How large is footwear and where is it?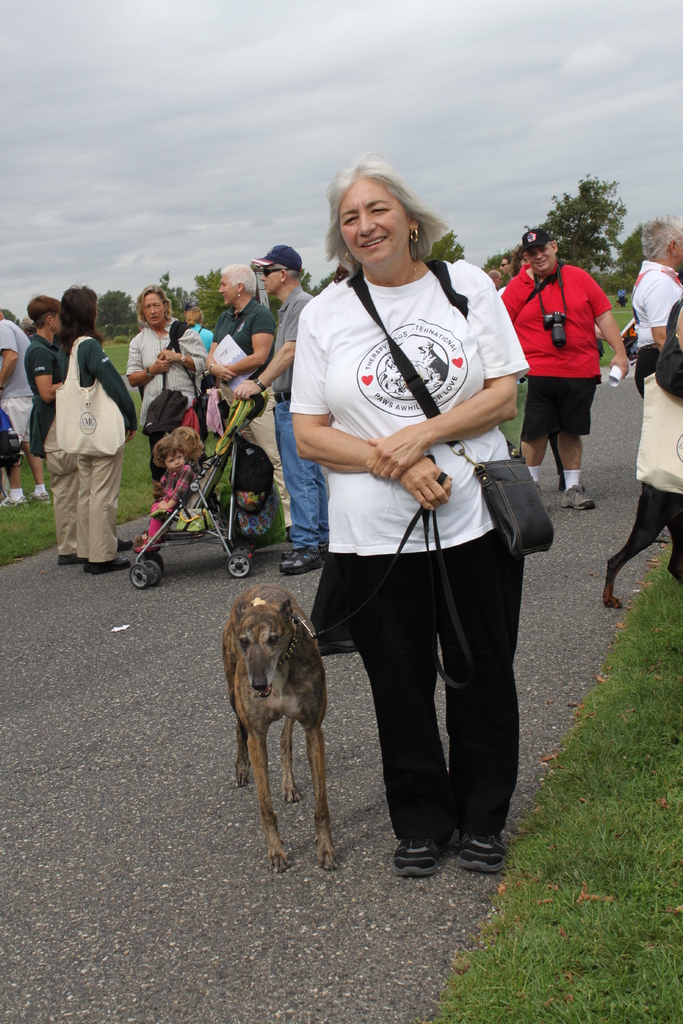
Bounding box: bbox=(29, 490, 48, 508).
